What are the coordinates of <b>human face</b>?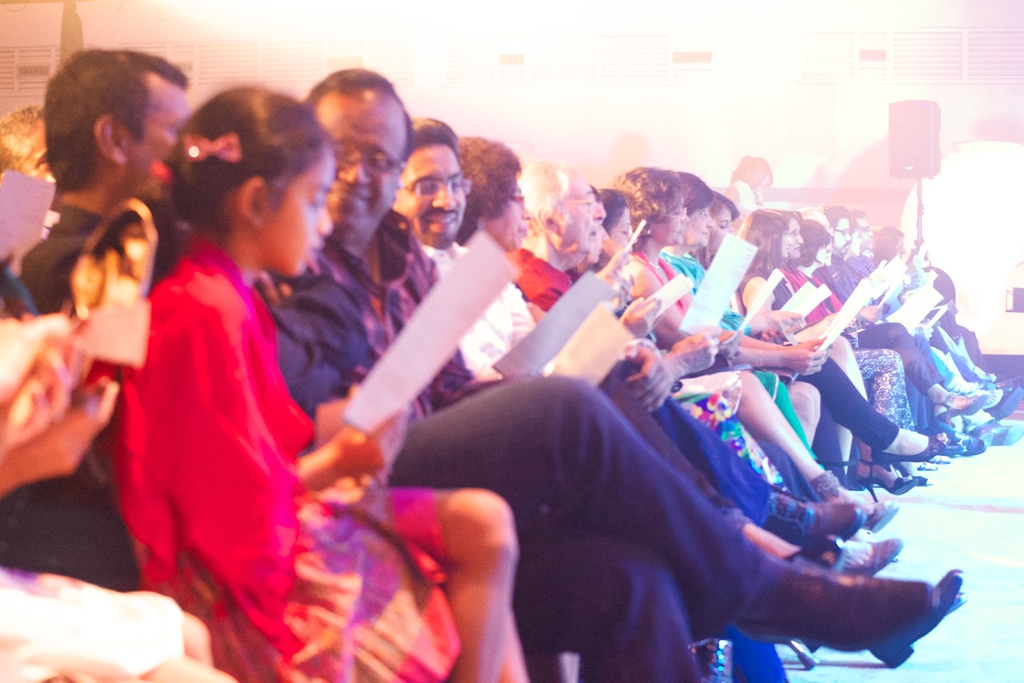
(x1=650, y1=191, x2=691, y2=245).
